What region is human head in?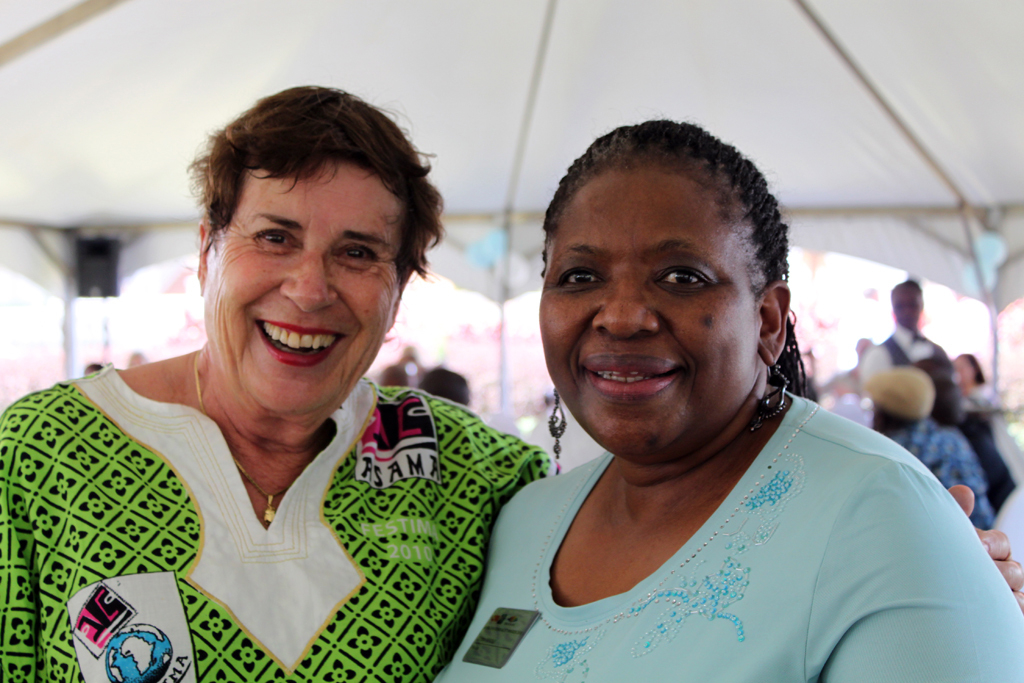
(381,365,413,389).
